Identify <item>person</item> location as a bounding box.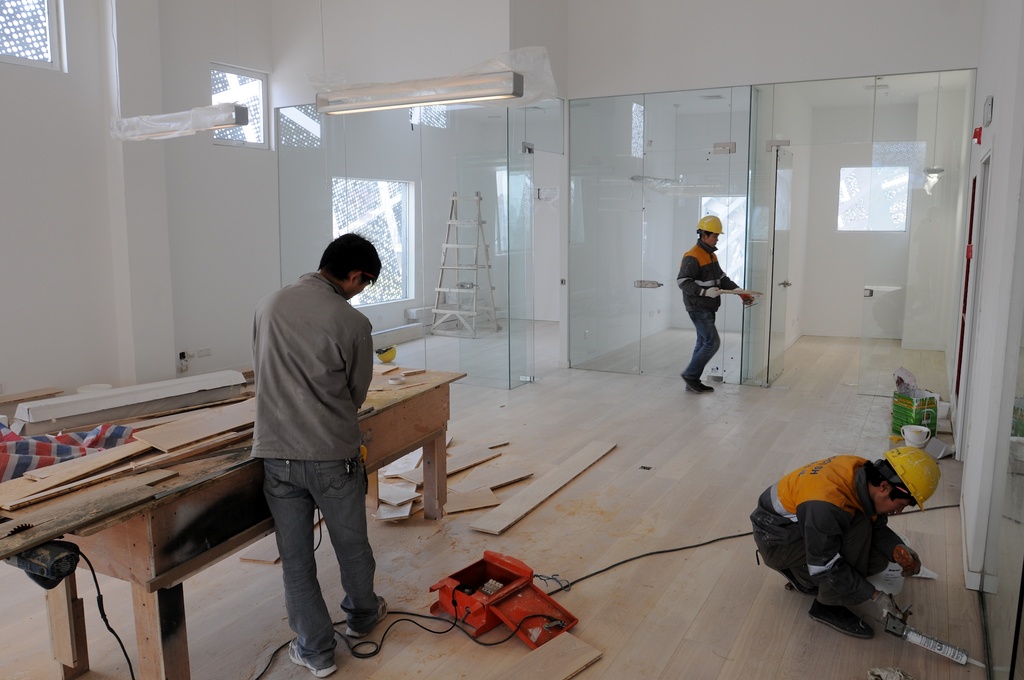
[x1=250, y1=229, x2=388, y2=677].
